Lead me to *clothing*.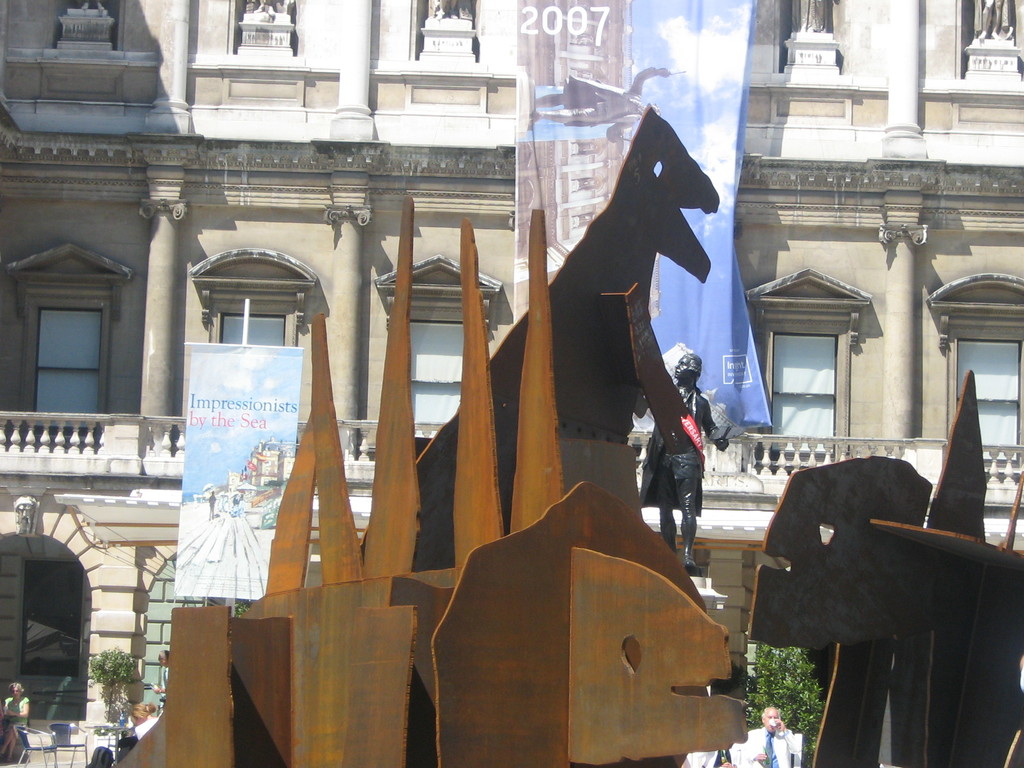
Lead to box(724, 728, 803, 767).
